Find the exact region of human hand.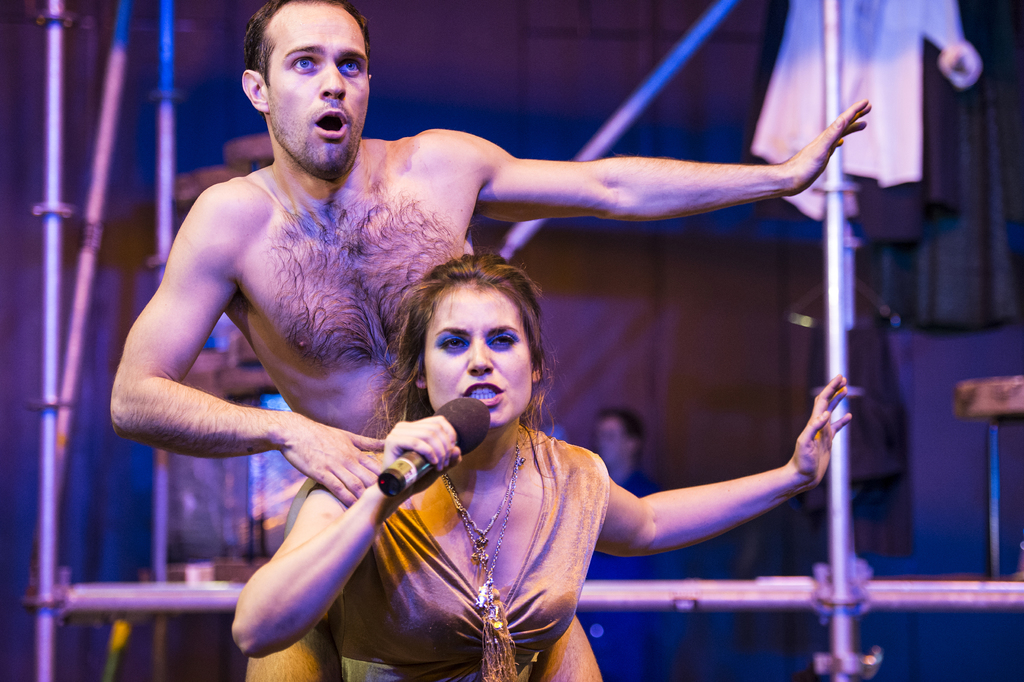
Exact region: 788,370,856,489.
